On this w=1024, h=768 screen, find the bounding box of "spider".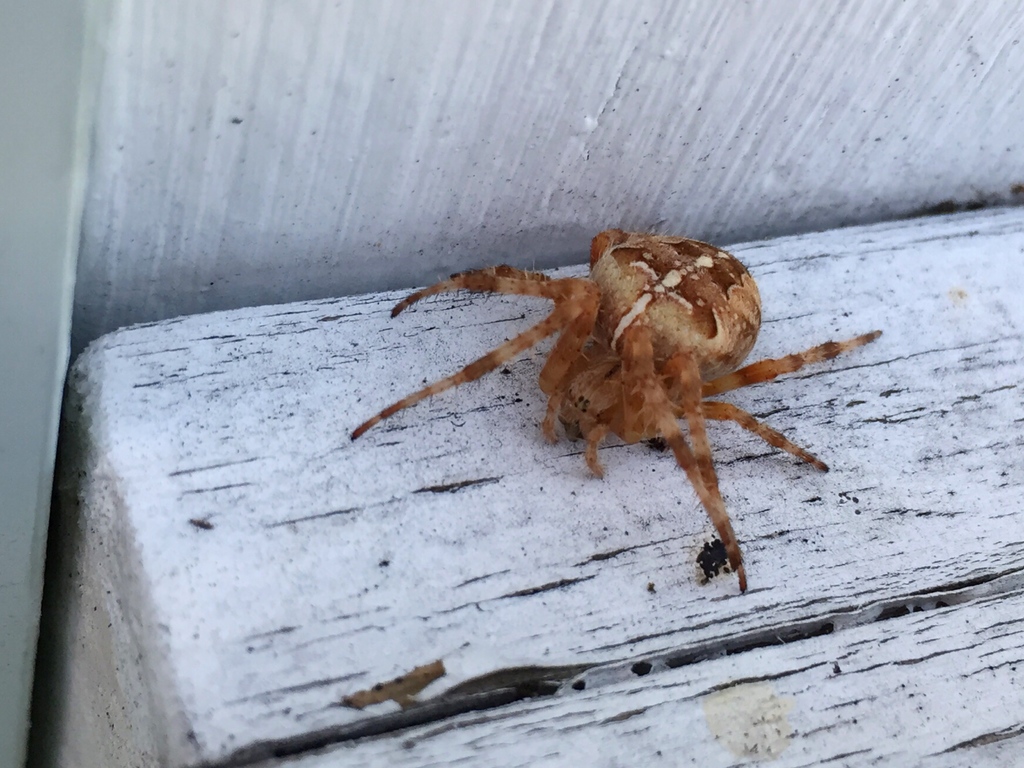
Bounding box: (348,225,884,595).
